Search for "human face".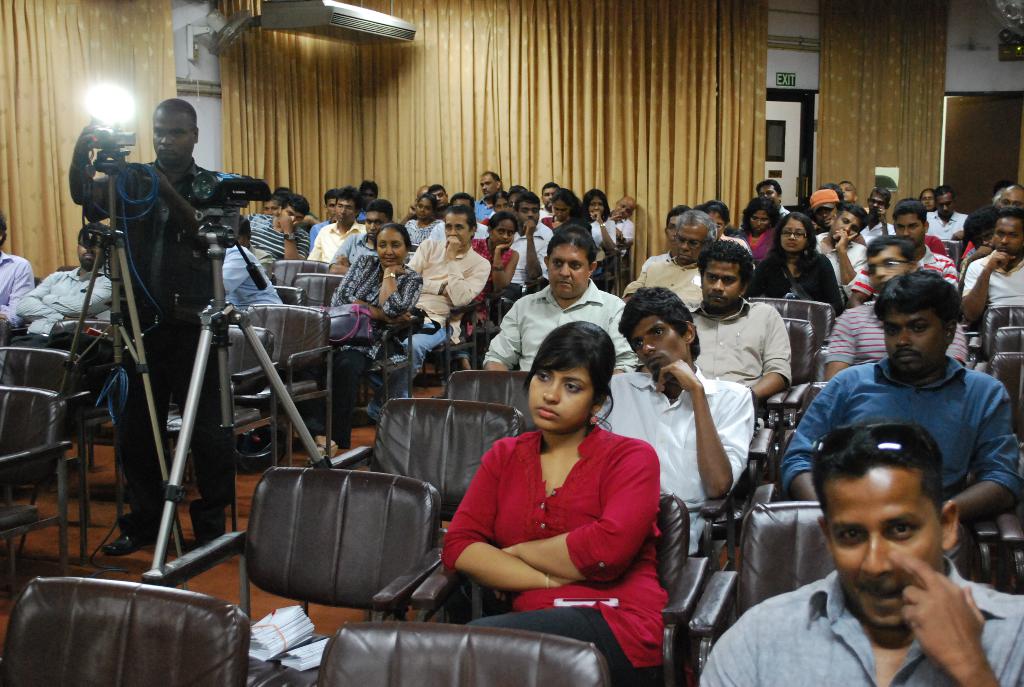
Found at pyautogui.locateOnScreen(547, 235, 591, 295).
